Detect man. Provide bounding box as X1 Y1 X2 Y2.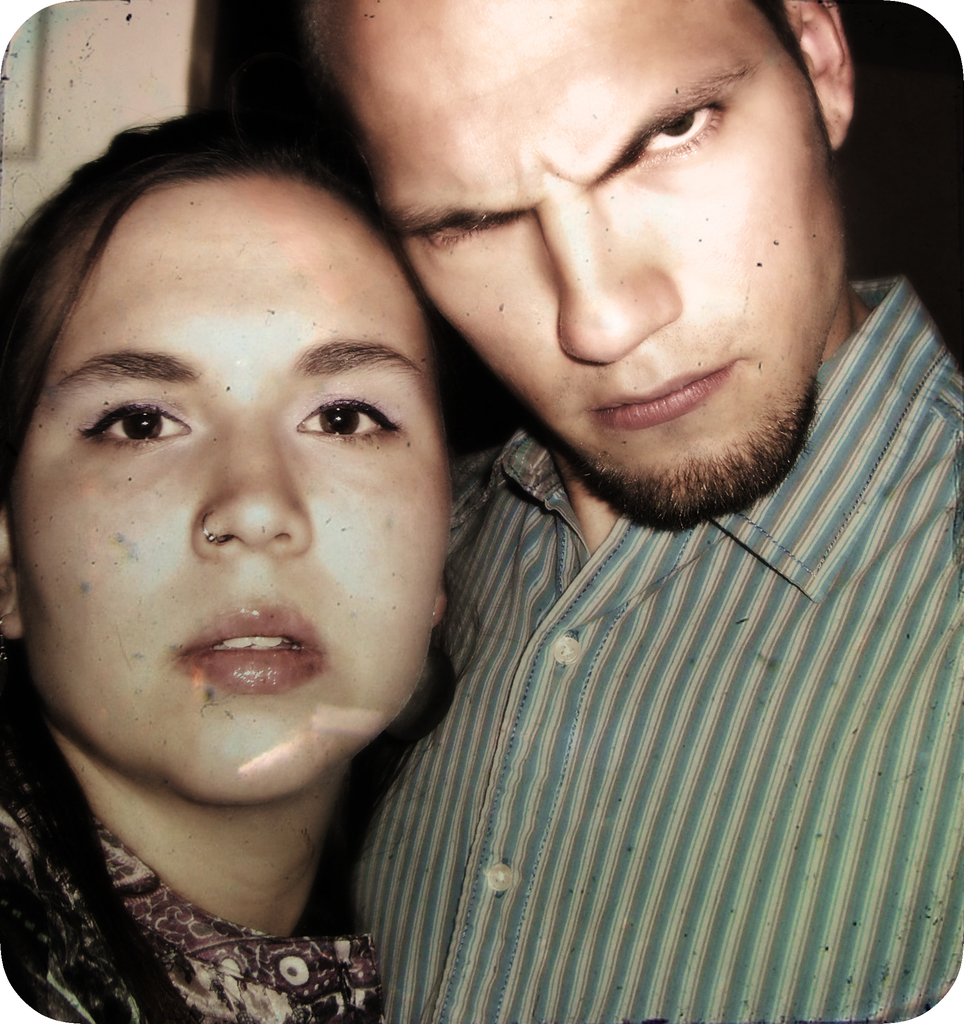
211 0 958 1012.
